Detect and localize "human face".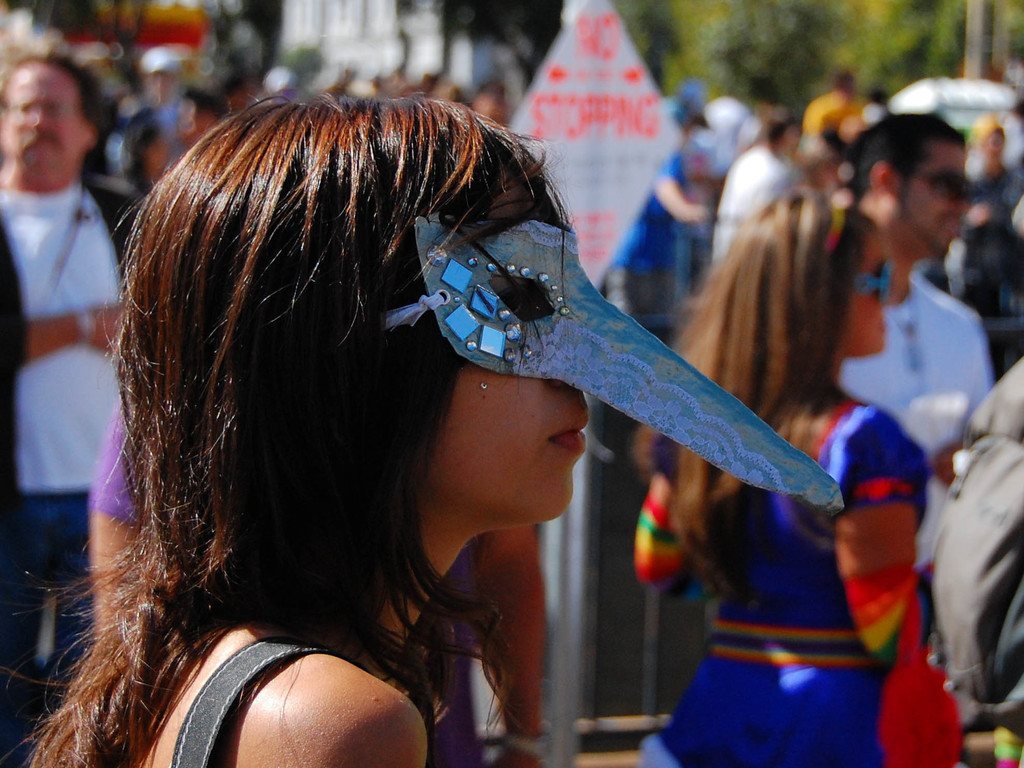
Localized at [847,233,882,351].
